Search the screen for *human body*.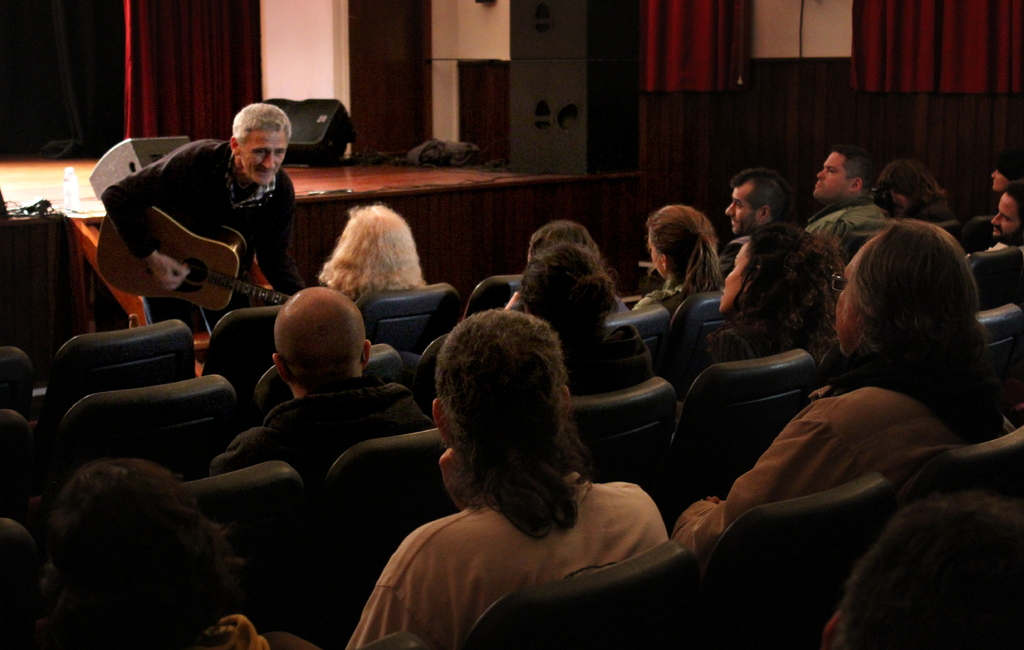
Found at 631/197/730/311.
